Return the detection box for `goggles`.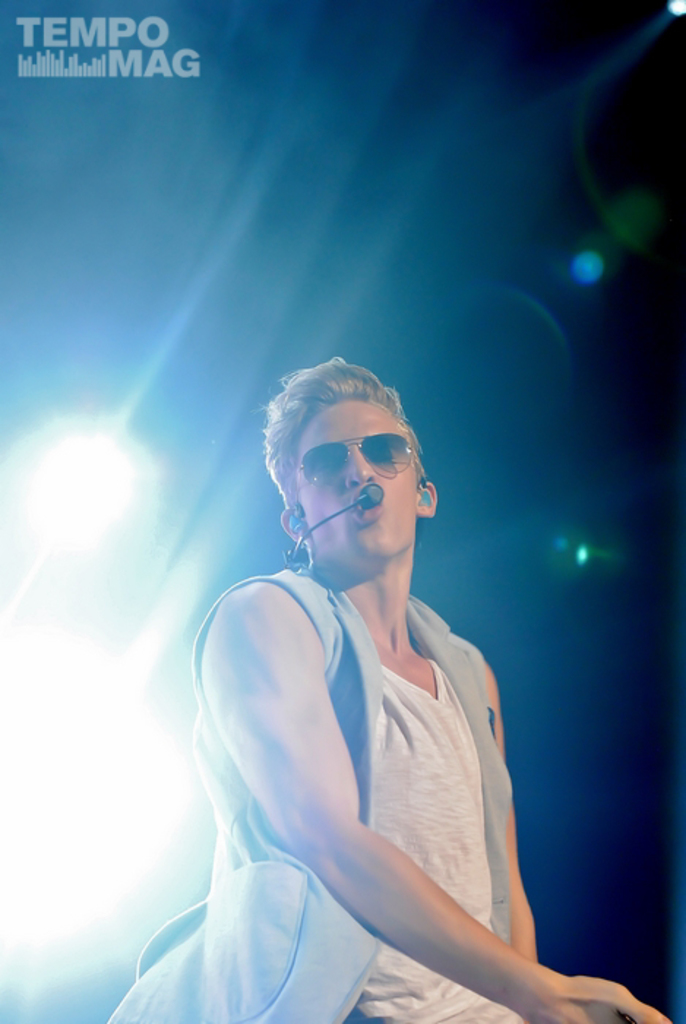
[left=274, top=418, right=429, bottom=527].
